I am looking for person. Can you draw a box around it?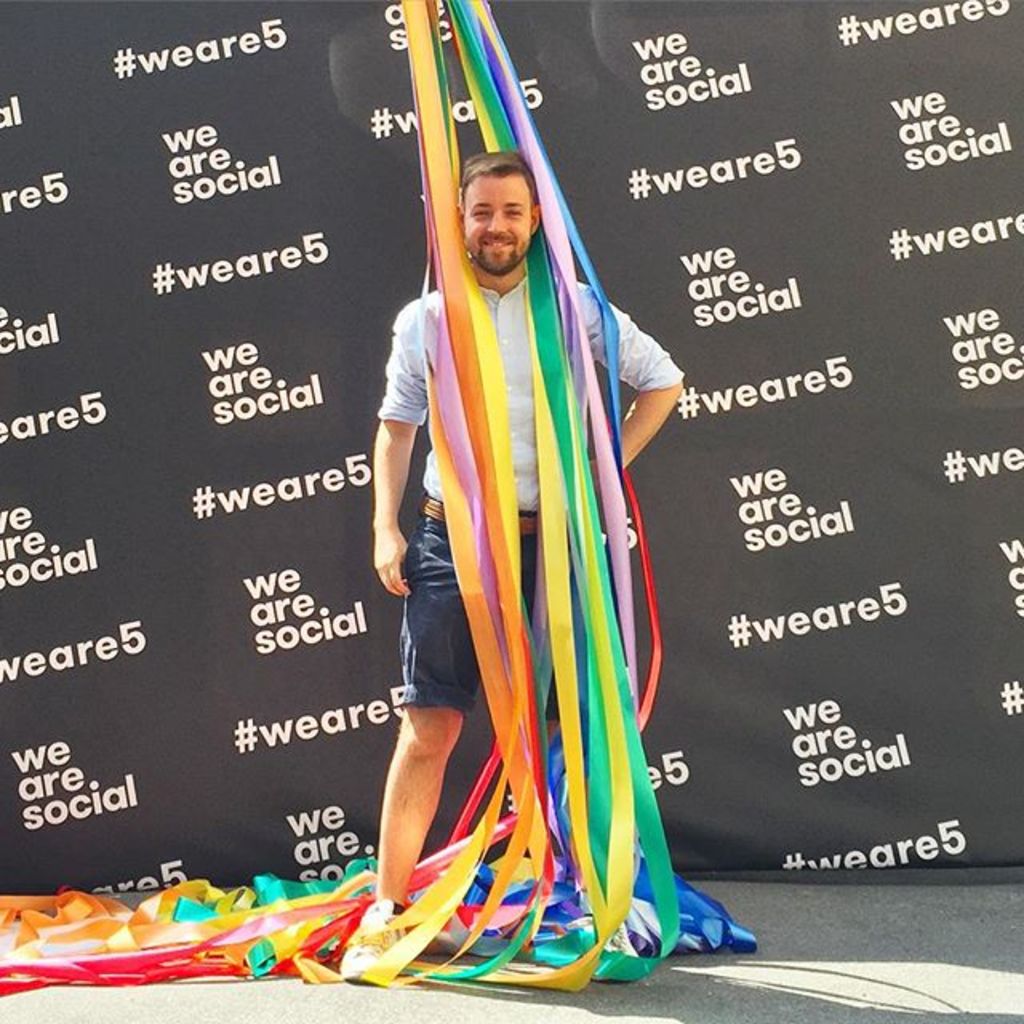
Sure, the bounding box is x1=352, y1=146, x2=690, y2=978.
